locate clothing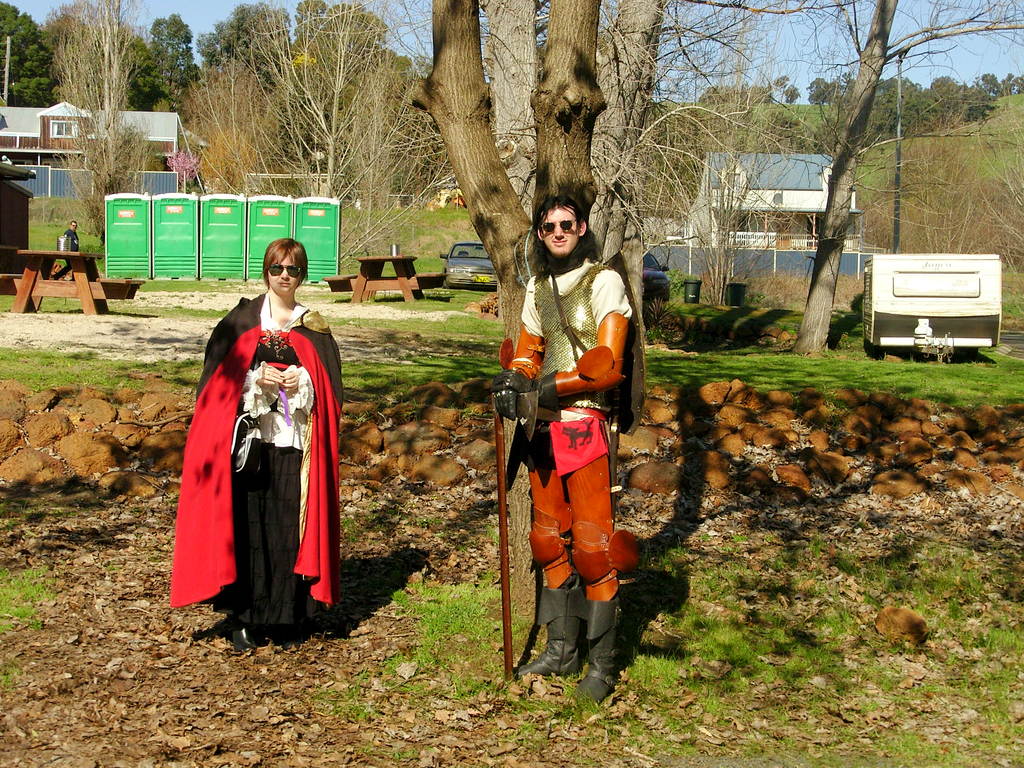
region(49, 232, 80, 280)
